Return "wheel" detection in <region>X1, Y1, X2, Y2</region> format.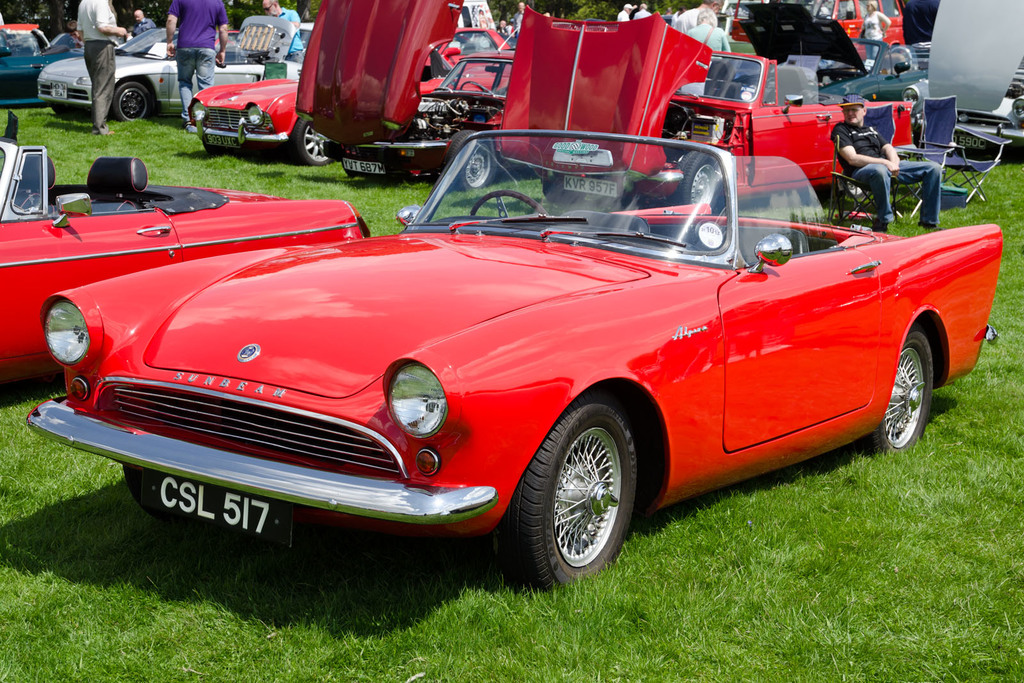
<region>457, 81, 483, 96</region>.
